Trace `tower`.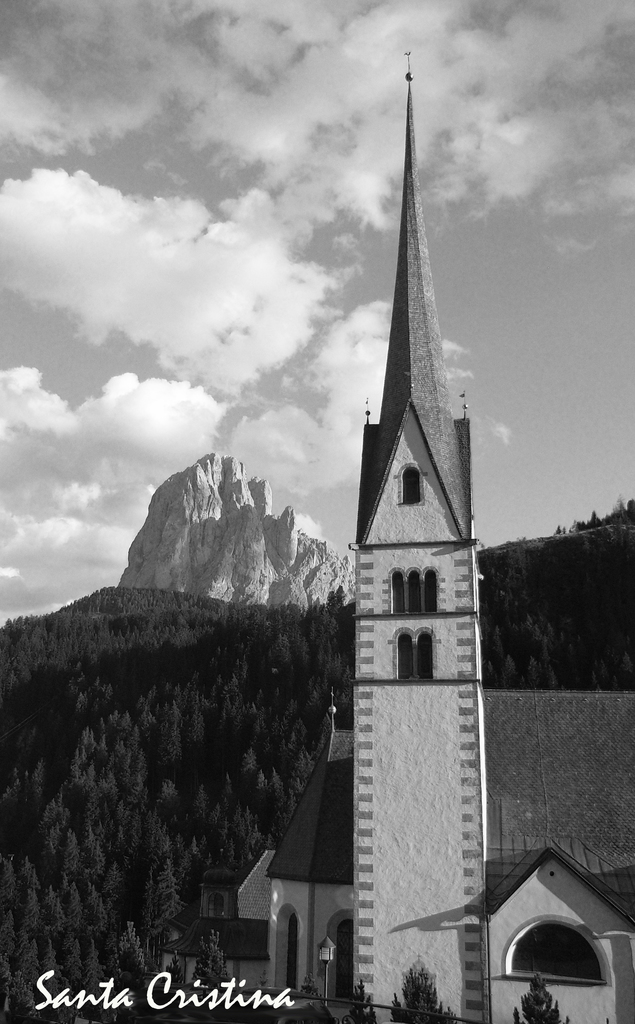
Traced to bbox=[351, 53, 490, 1023].
